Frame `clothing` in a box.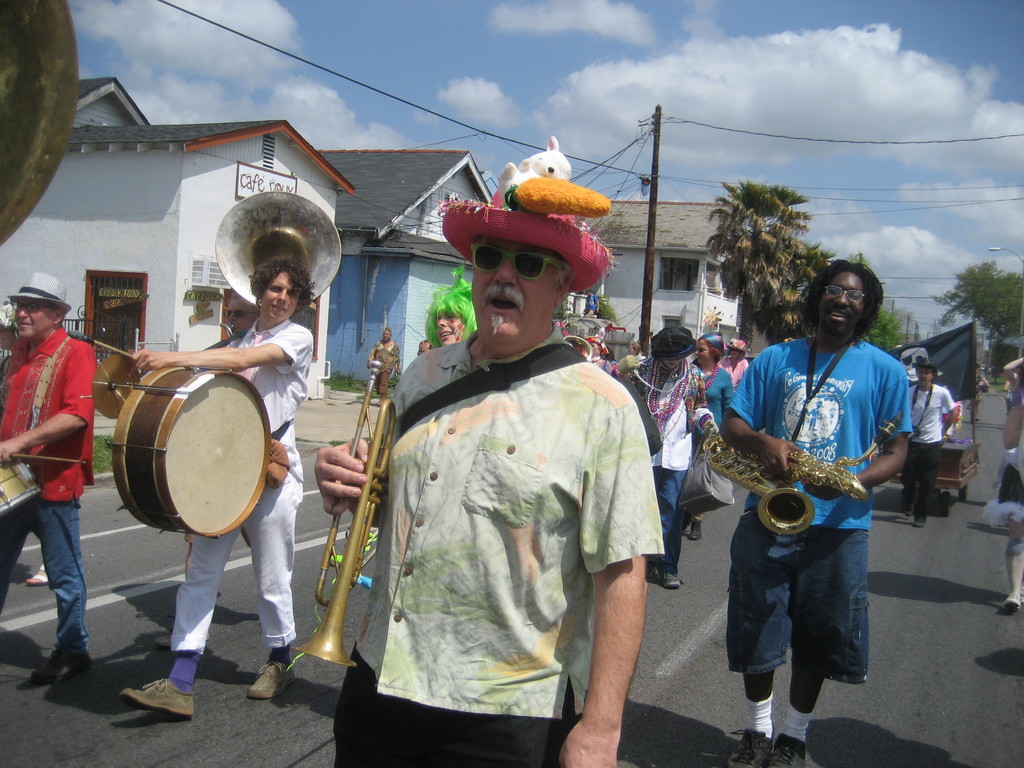
bbox=[172, 424, 300, 648].
